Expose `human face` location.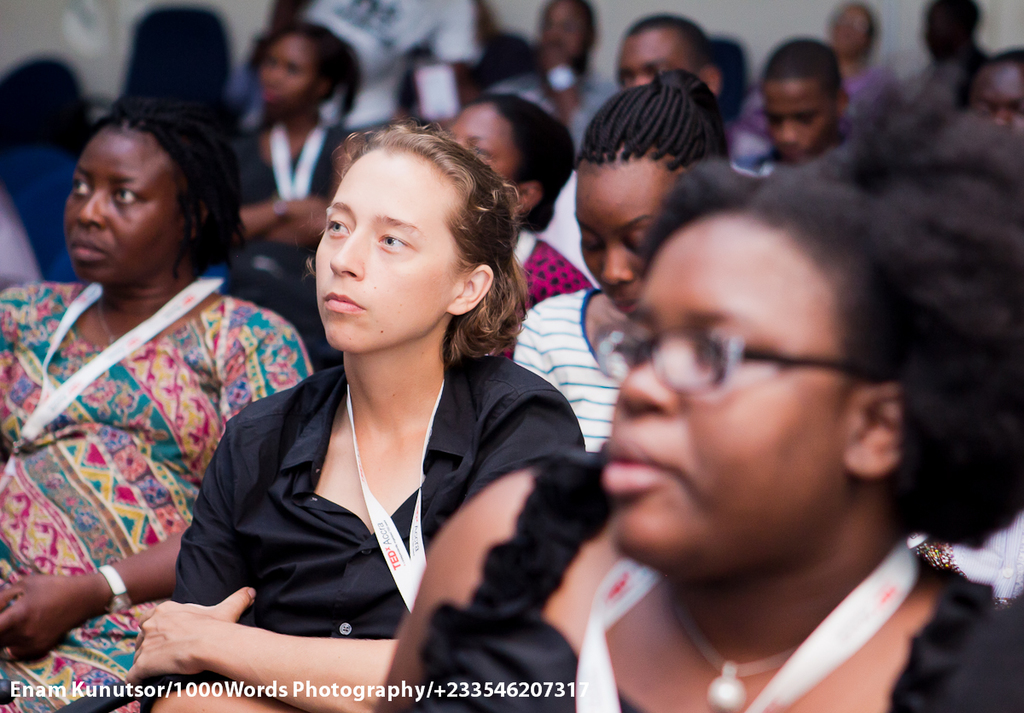
Exposed at [575,158,681,311].
